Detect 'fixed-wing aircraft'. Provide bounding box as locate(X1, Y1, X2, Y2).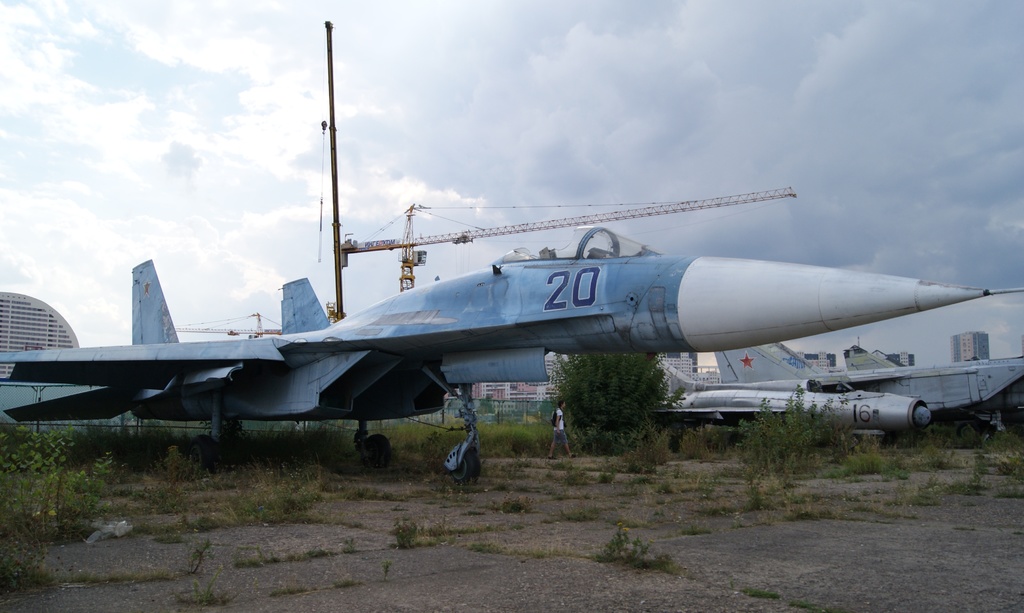
locate(657, 350, 936, 443).
